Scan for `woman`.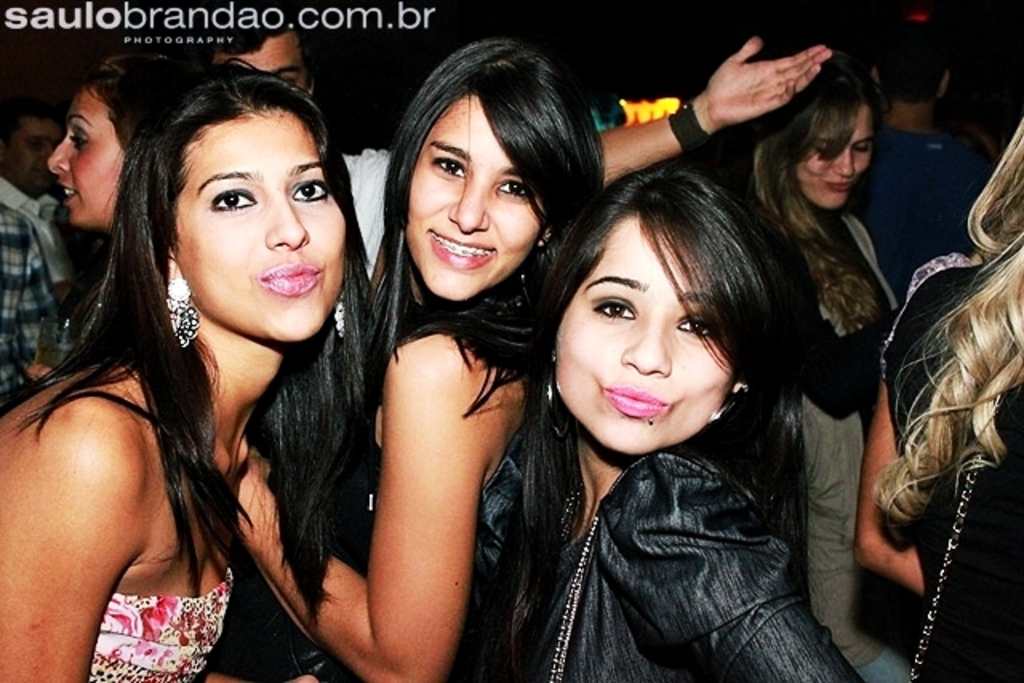
Scan result: region(870, 109, 1022, 681).
